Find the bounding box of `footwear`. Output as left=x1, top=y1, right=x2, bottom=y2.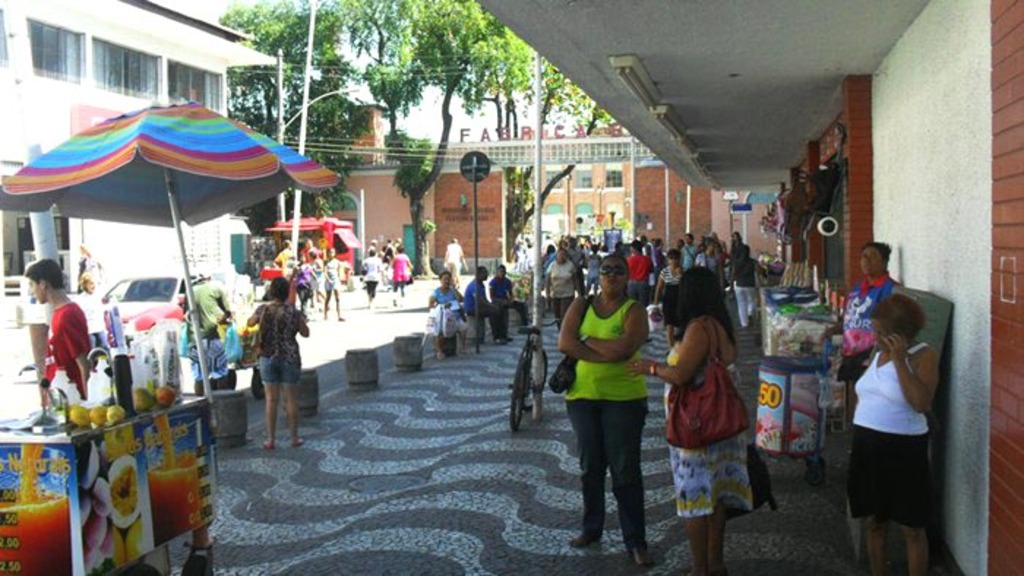
left=568, top=532, right=603, bottom=548.
